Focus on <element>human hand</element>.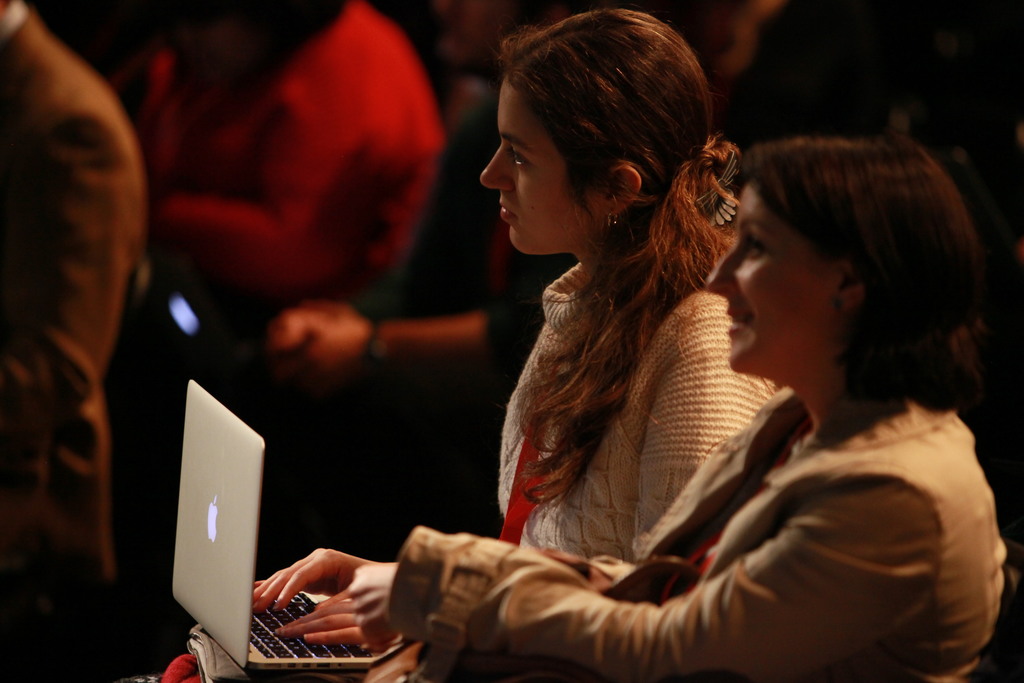
Focused at 272,591,376,649.
